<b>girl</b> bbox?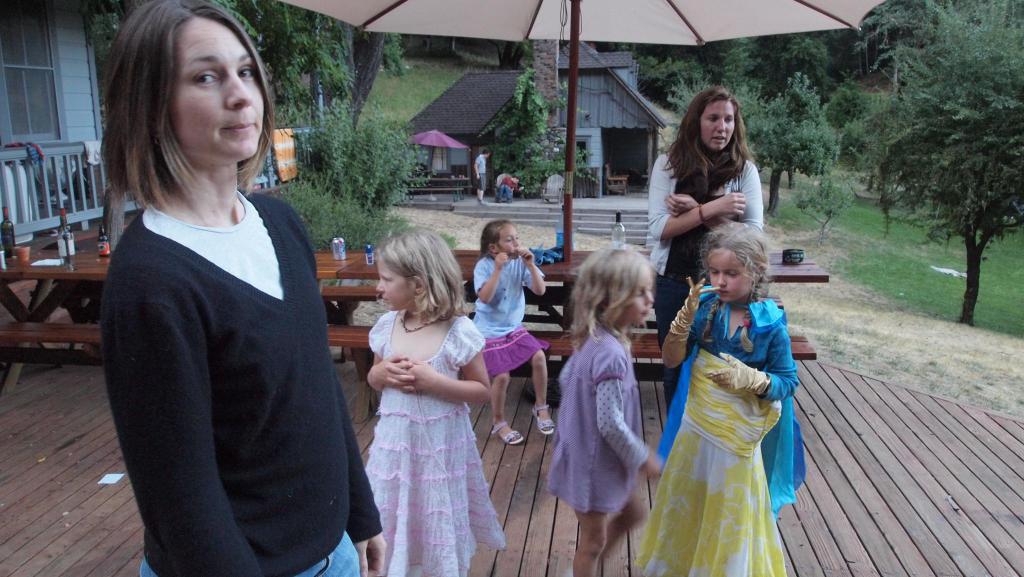
rect(468, 221, 558, 449)
